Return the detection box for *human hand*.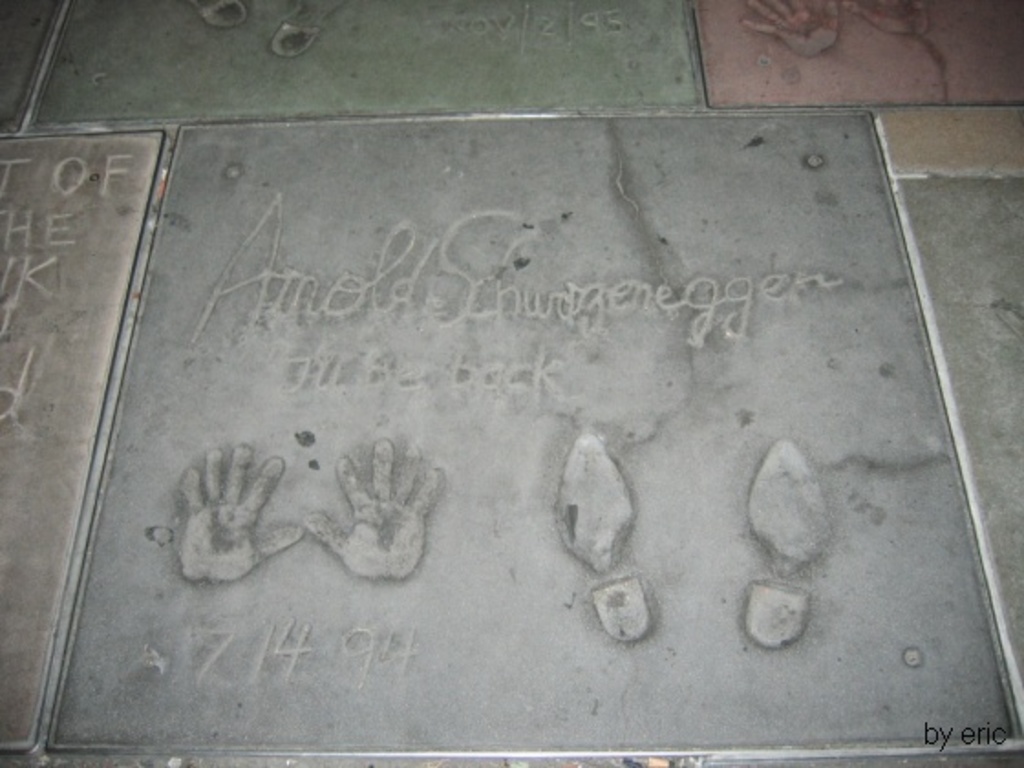
<region>300, 435, 448, 581</region>.
